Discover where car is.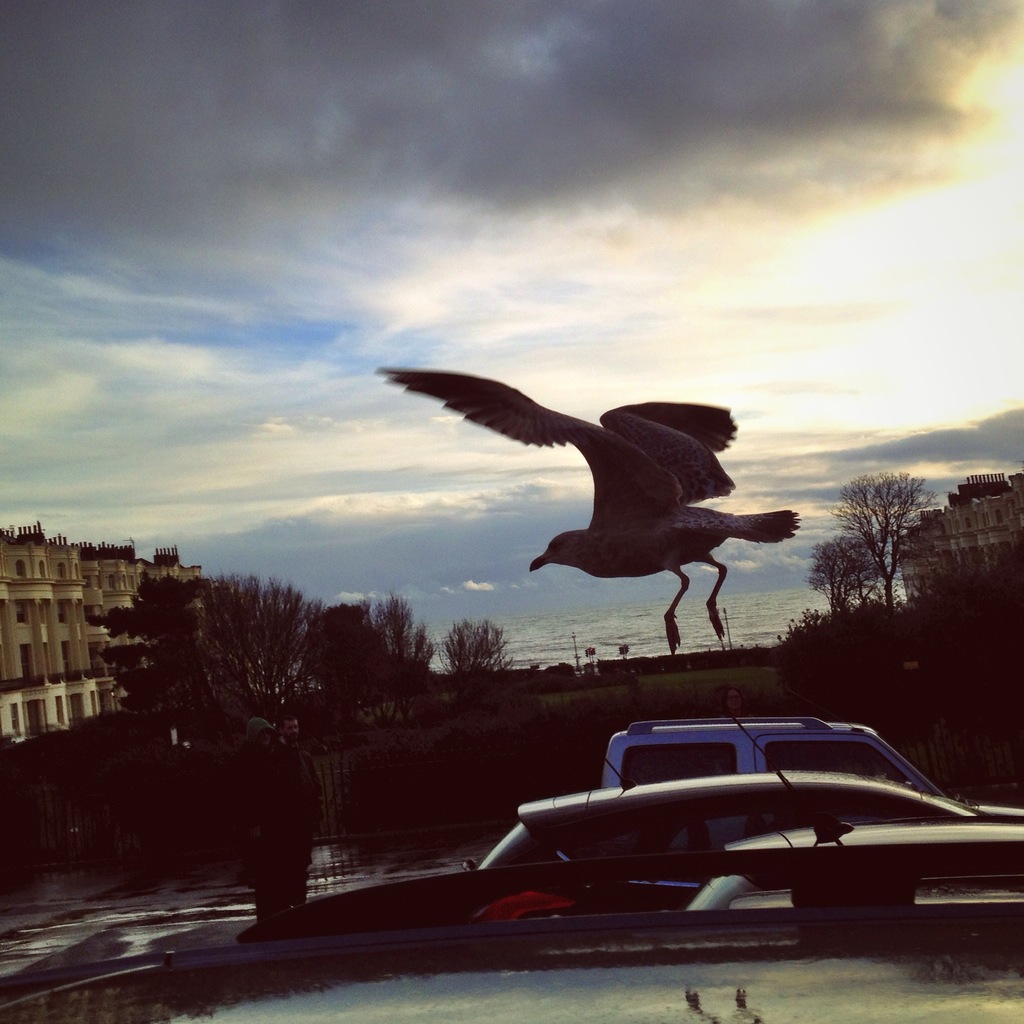
Discovered at {"left": 602, "top": 718, "right": 952, "bottom": 797}.
